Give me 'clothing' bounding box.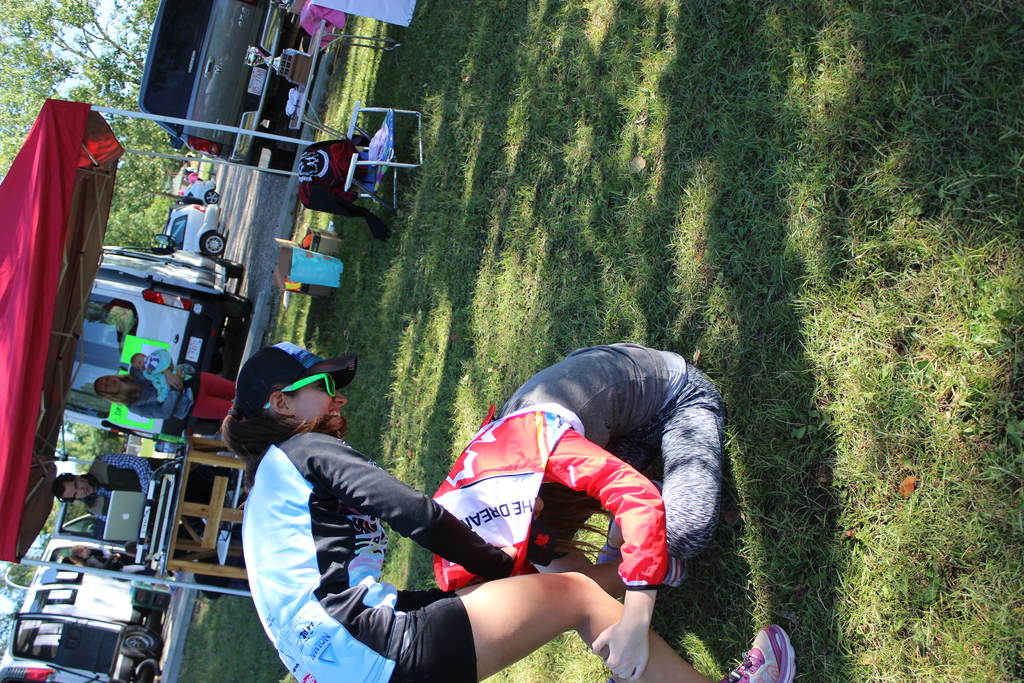
region(241, 434, 516, 682).
